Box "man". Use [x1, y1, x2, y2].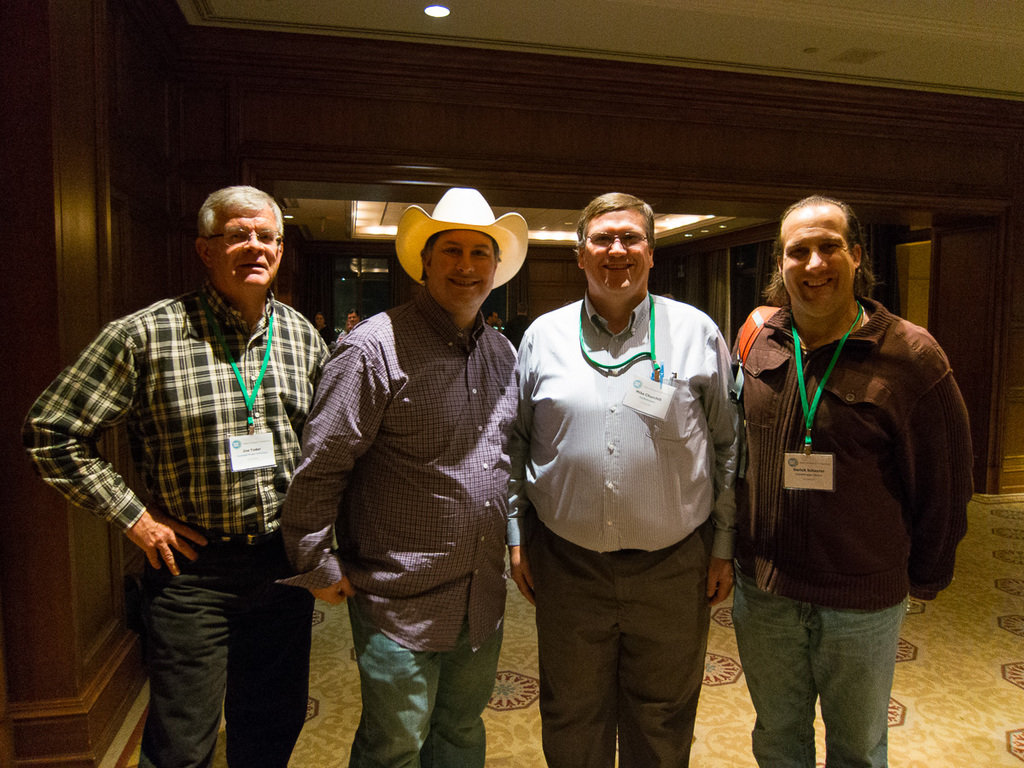
[509, 195, 739, 767].
